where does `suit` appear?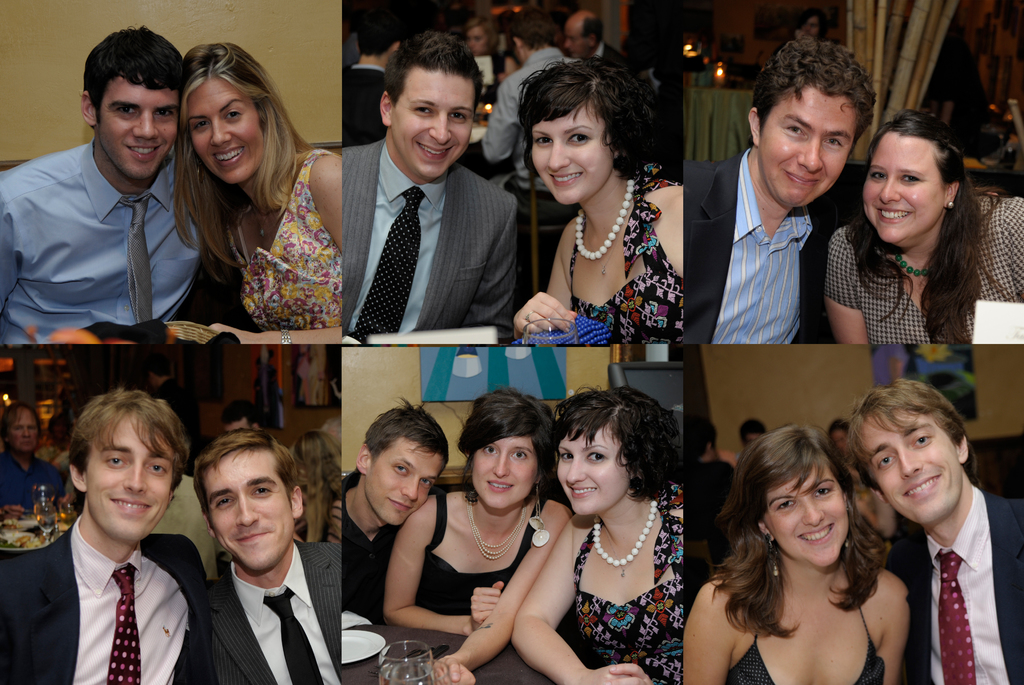
Appears at bbox(0, 515, 212, 684).
